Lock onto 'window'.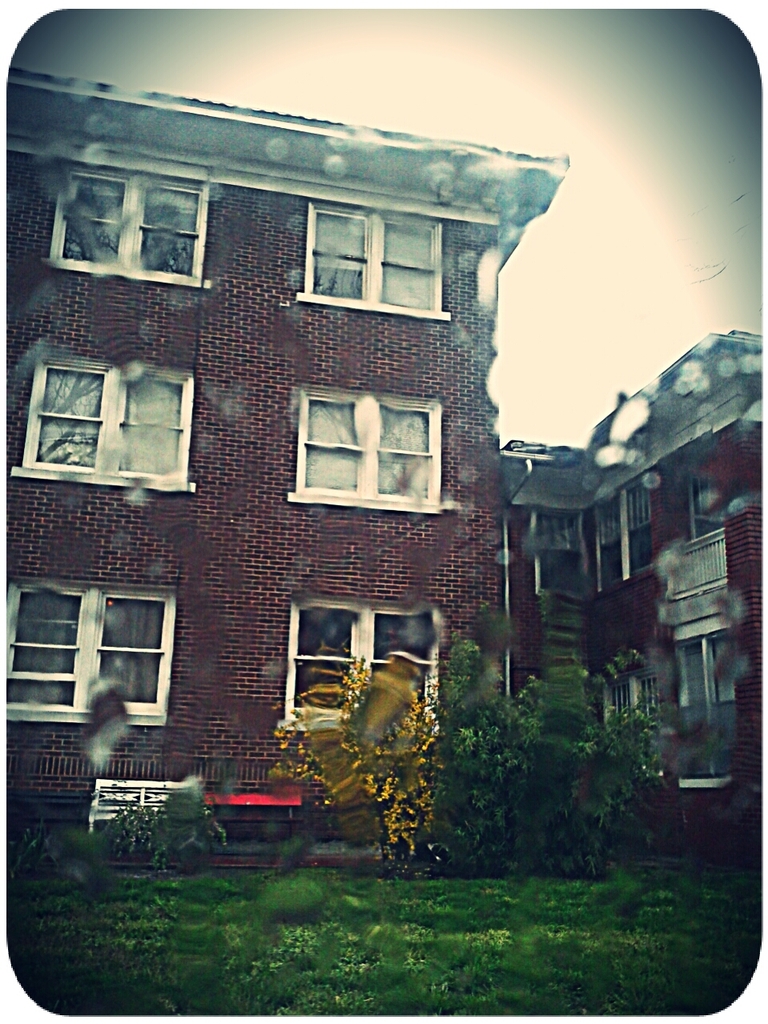
Locked: left=40, top=144, right=215, bottom=288.
